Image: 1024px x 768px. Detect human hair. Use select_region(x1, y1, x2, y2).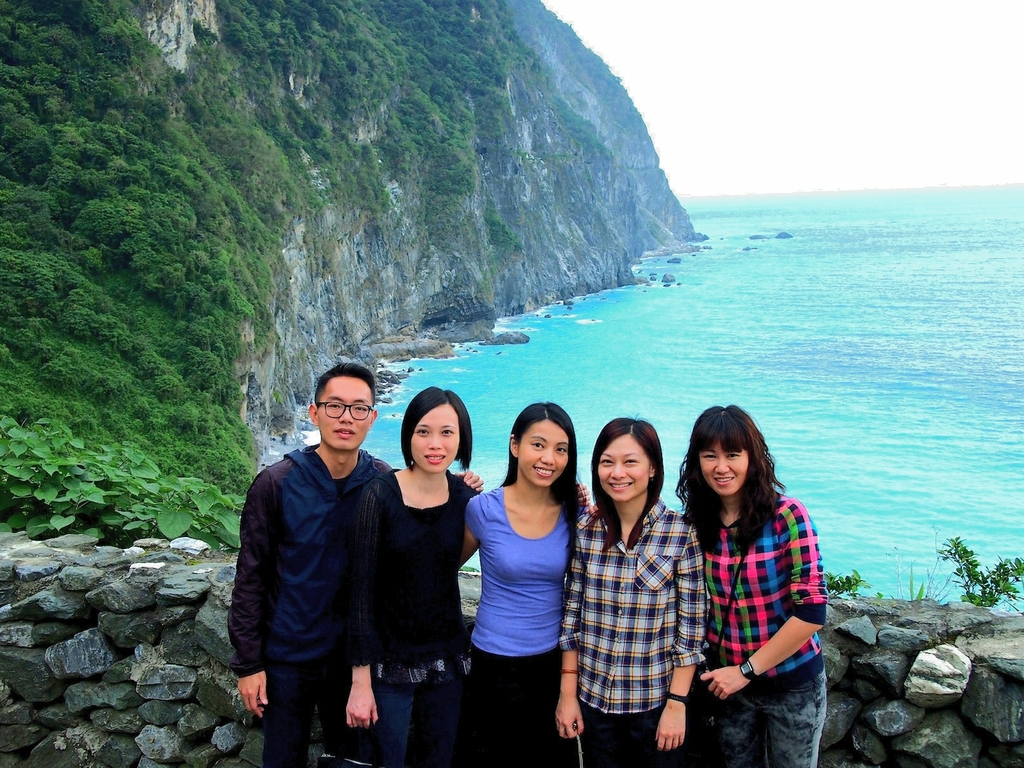
select_region(589, 415, 665, 552).
